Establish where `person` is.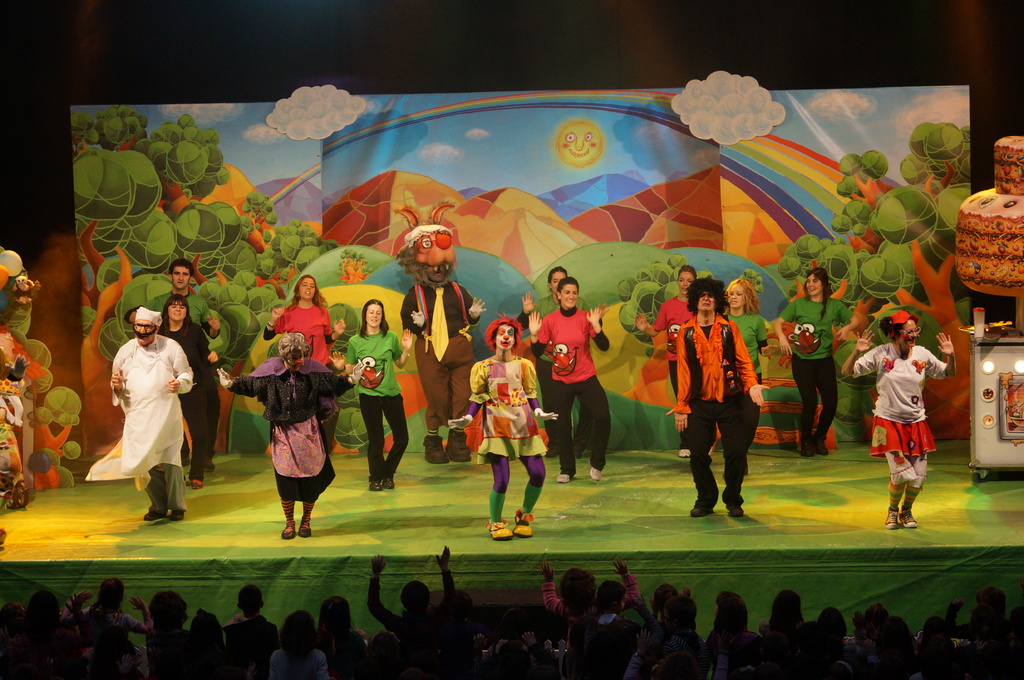
Established at (left=842, top=310, right=956, bottom=526).
